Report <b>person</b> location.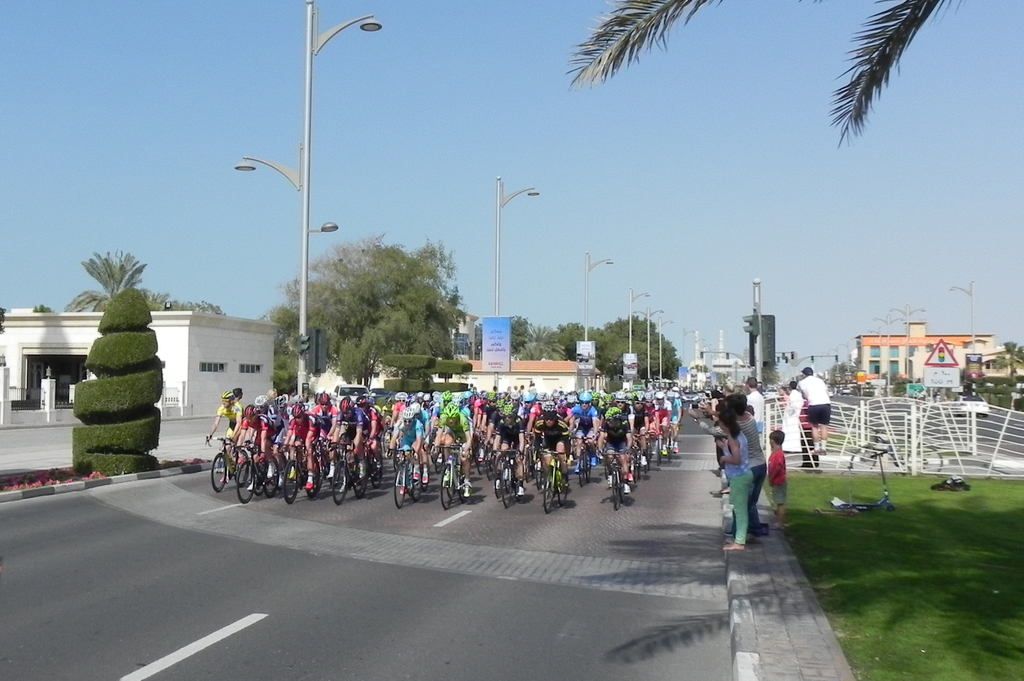
Report: box=[769, 429, 788, 530].
